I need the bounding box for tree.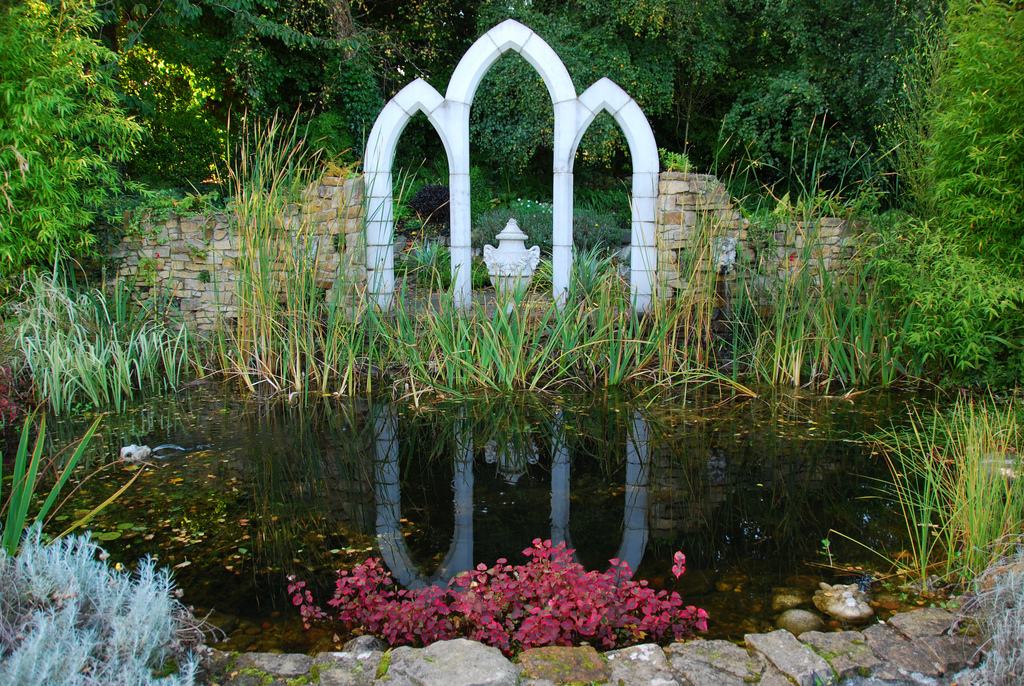
Here it is: (0, 0, 145, 302).
